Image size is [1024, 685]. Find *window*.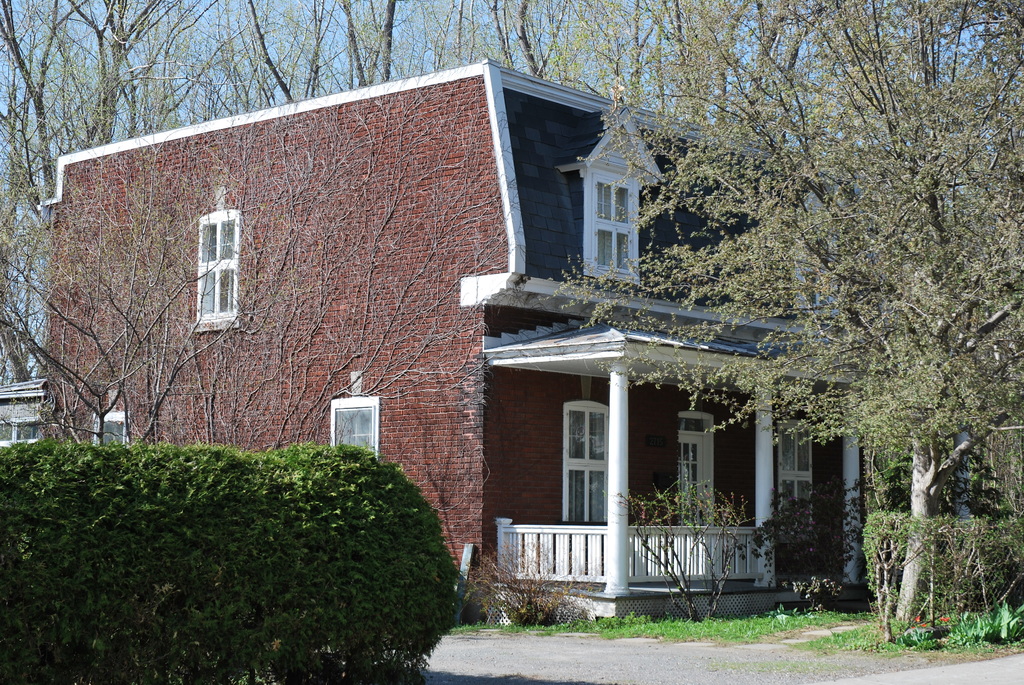
{"left": 786, "top": 423, "right": 814, "bottom": 504}.
